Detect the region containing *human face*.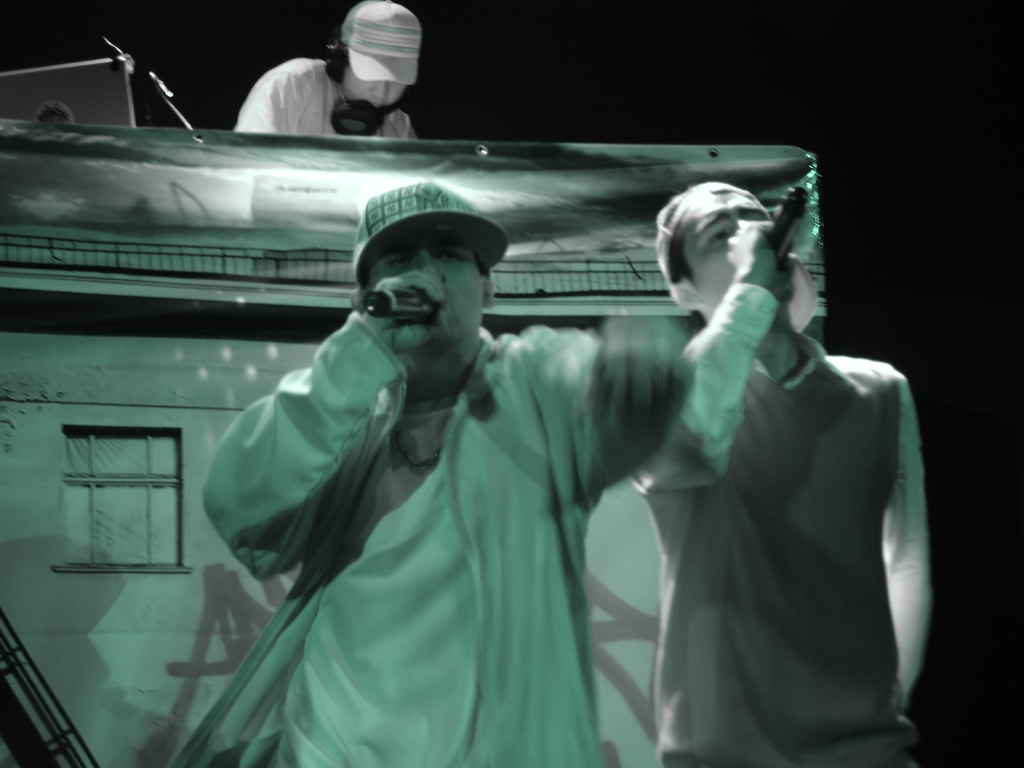
(340, 66, 410, 108).
